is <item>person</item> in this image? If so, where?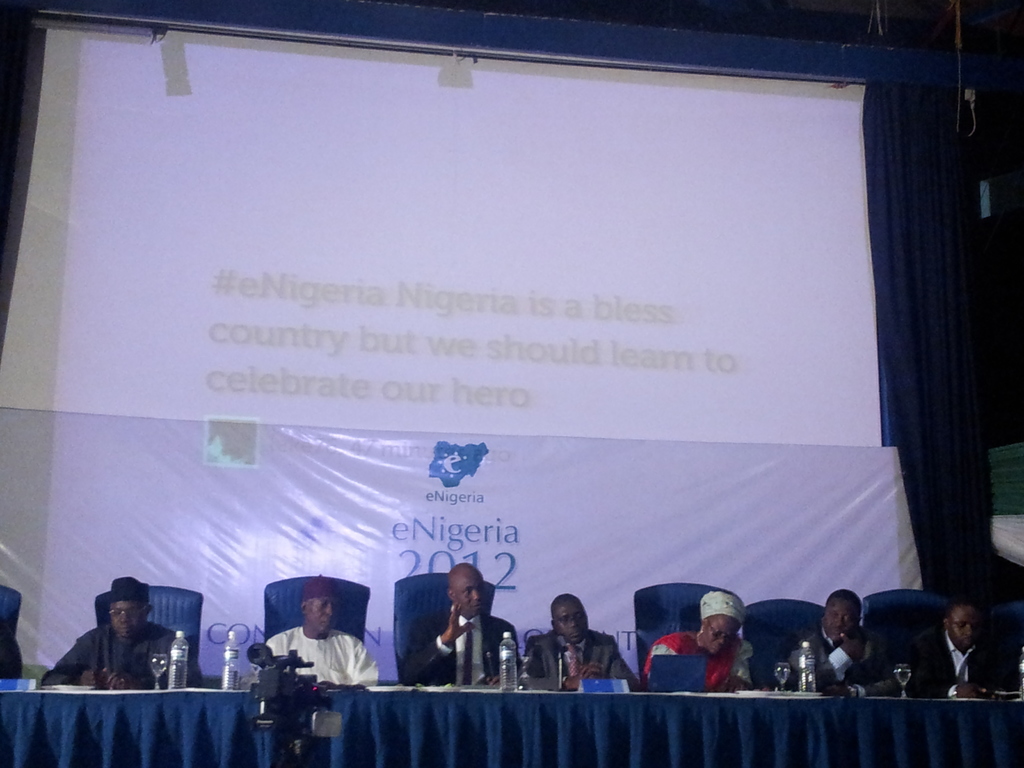
Yes, at x1=259, y1=570, x2=382, y2=681.
